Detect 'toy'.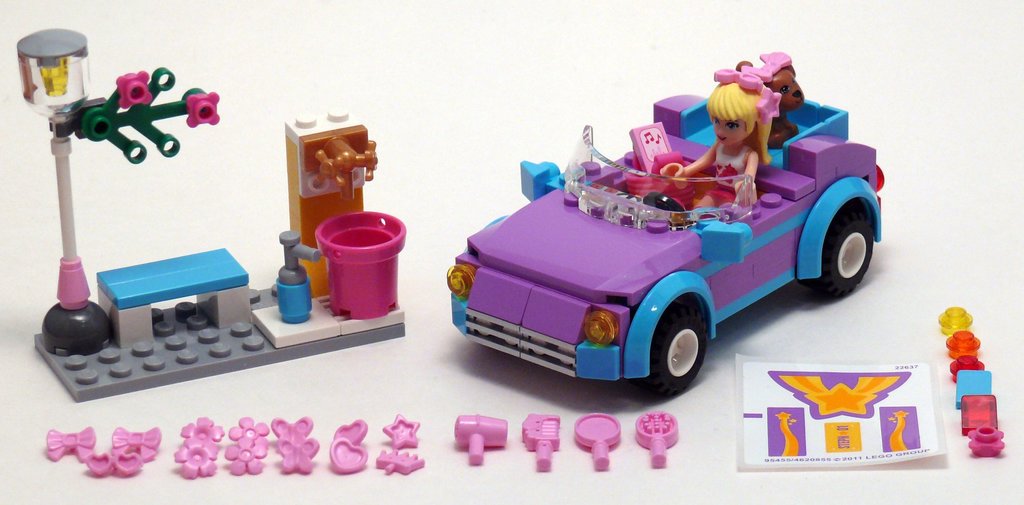
Detected at box=[326, 432, 371, 474].
